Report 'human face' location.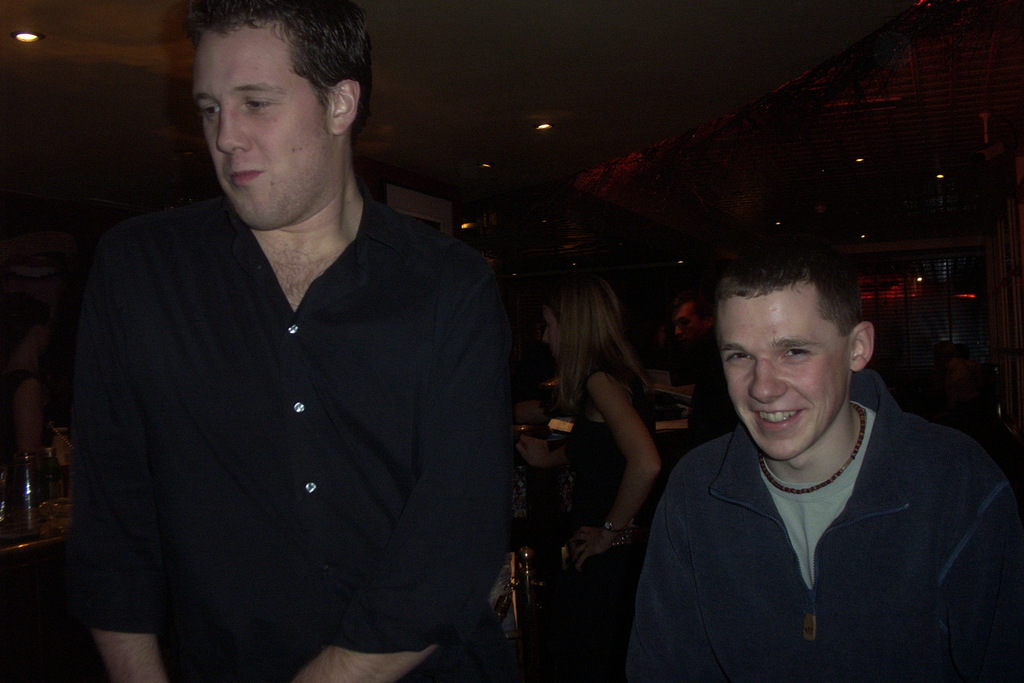
Report: [left=716, top=282, right=852, bottom=454].
